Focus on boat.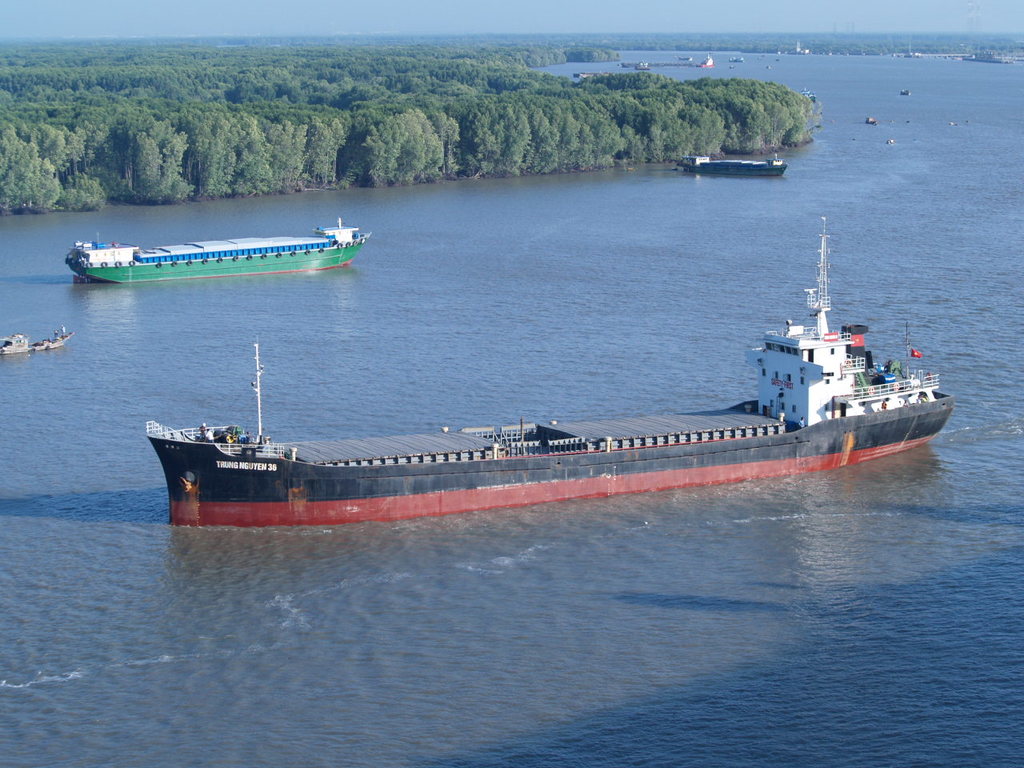
Focused at l=144, t=210, r=953, b=525.
